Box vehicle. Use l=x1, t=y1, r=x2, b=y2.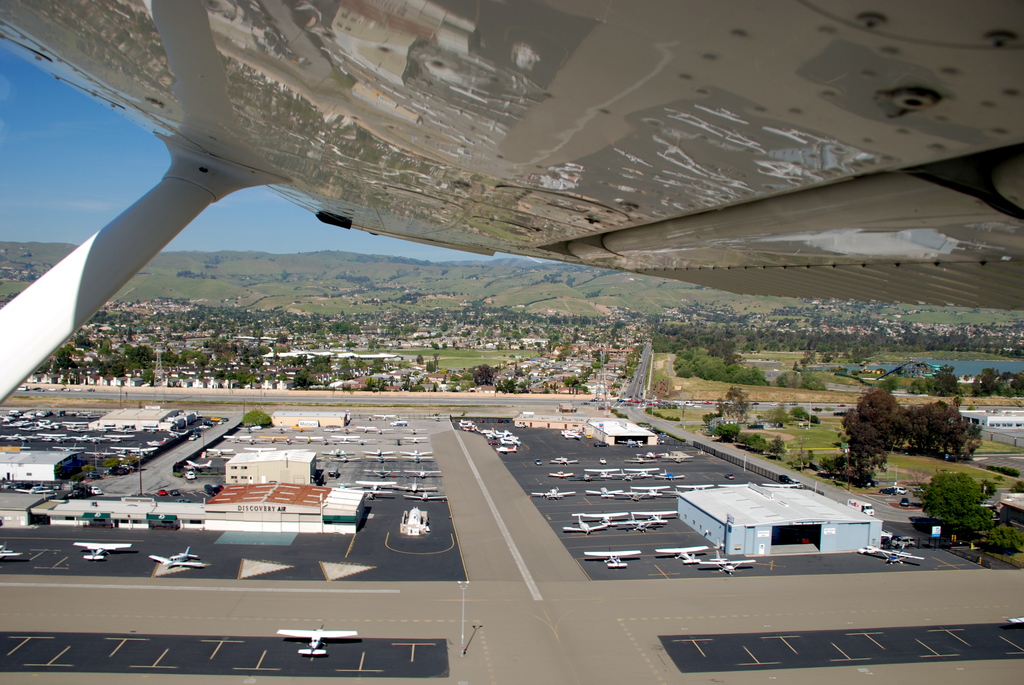
l=188, t=435, r=194, b=440.
